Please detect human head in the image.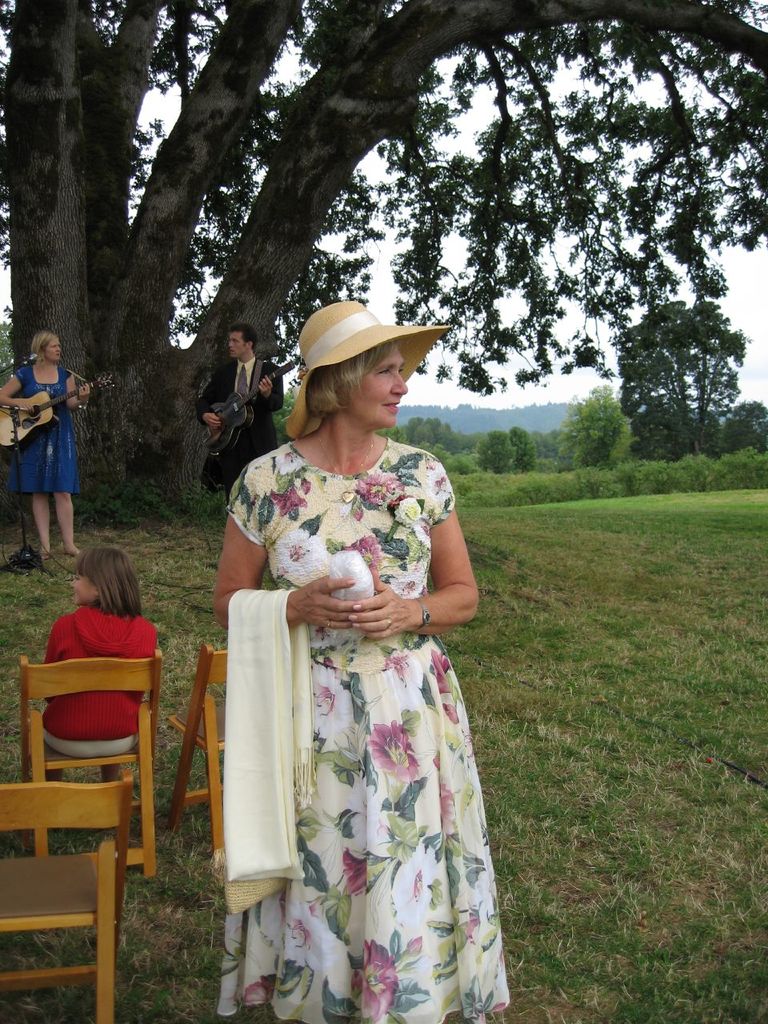
[x1=69, y1=543, x2=135, y2=608].
